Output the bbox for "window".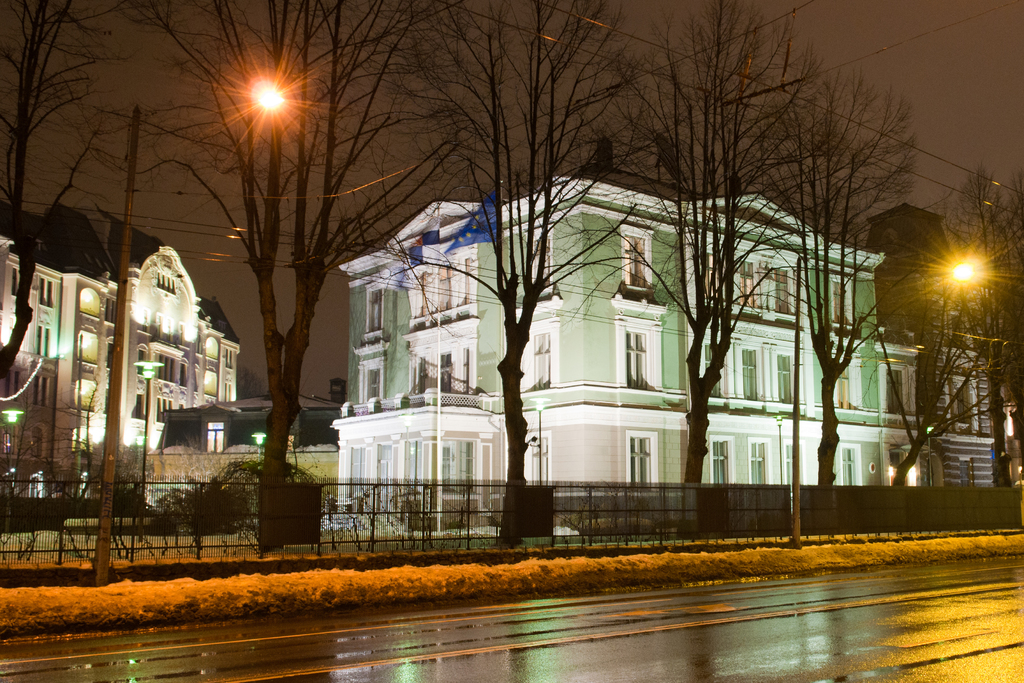
(left=204, top=421, right=225, bottom=452).
